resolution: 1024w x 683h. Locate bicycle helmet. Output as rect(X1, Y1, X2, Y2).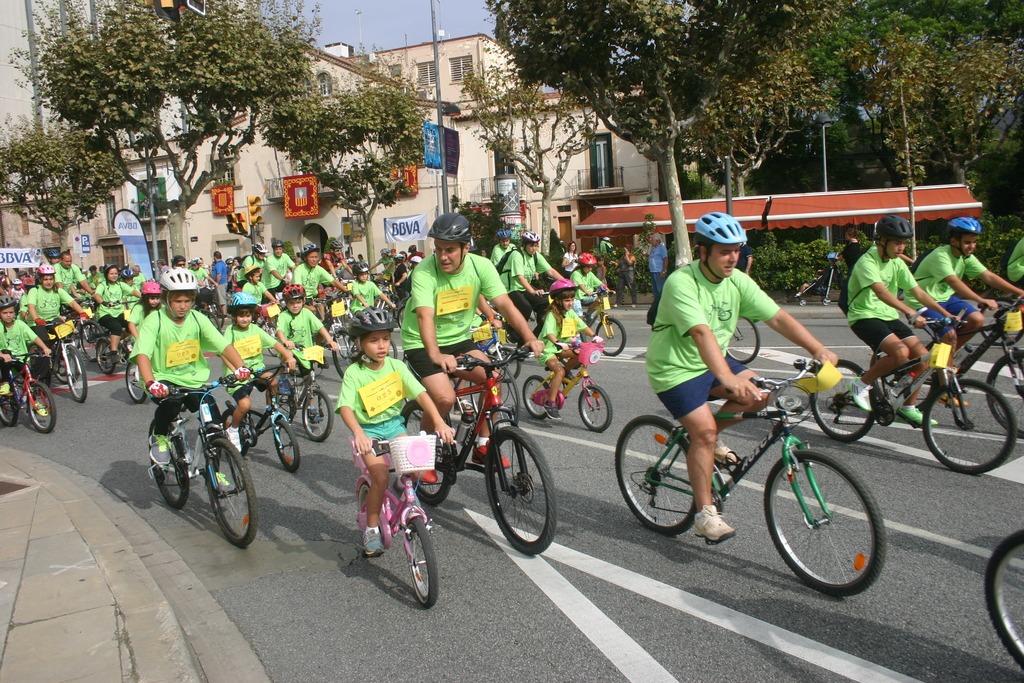
rect(280, 284, 307, 301).
